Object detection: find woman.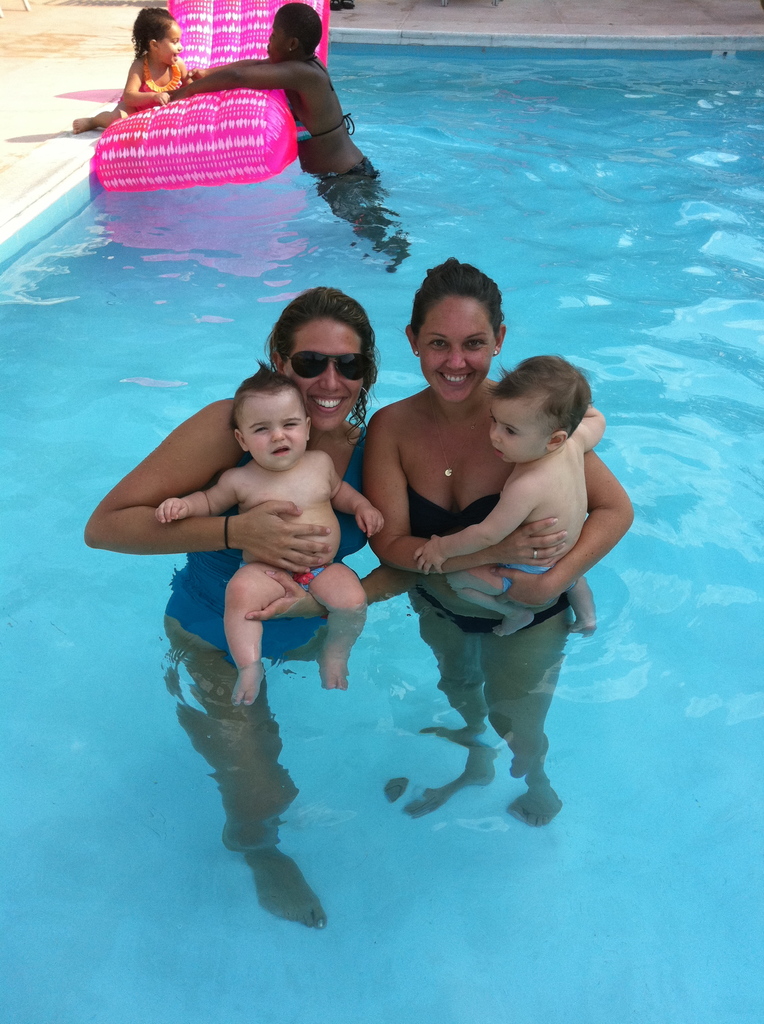
77,277,385,941.
